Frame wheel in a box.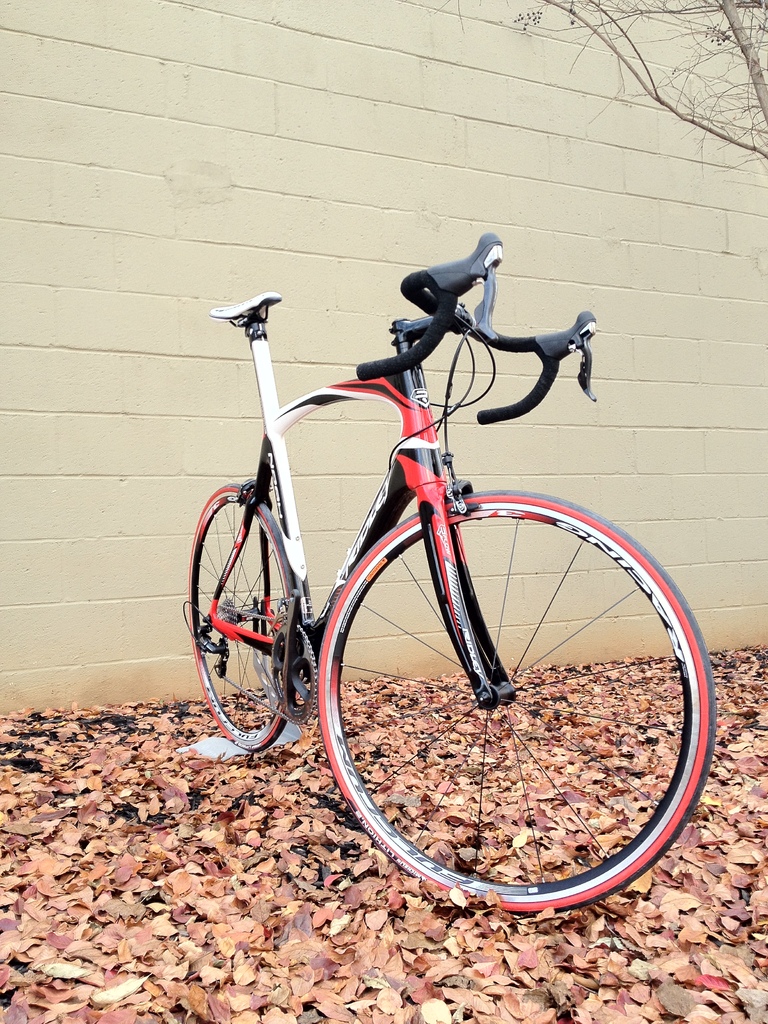
box=[269, 615, 322, 722].
